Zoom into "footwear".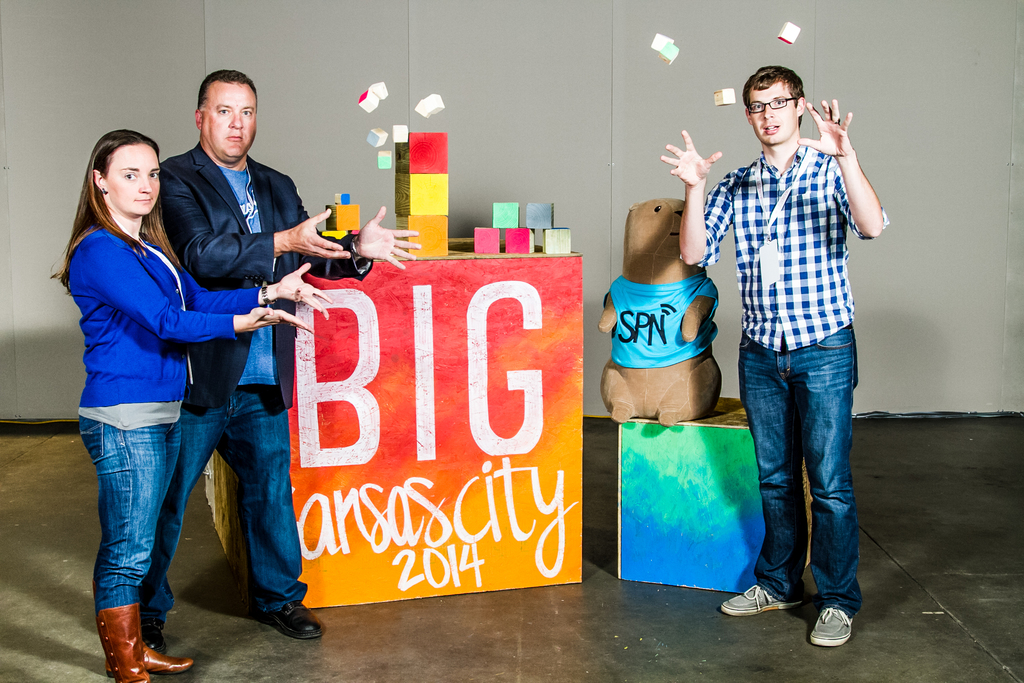
Zoom target: [x1=110, y1=604, x2=158, y2=682].
